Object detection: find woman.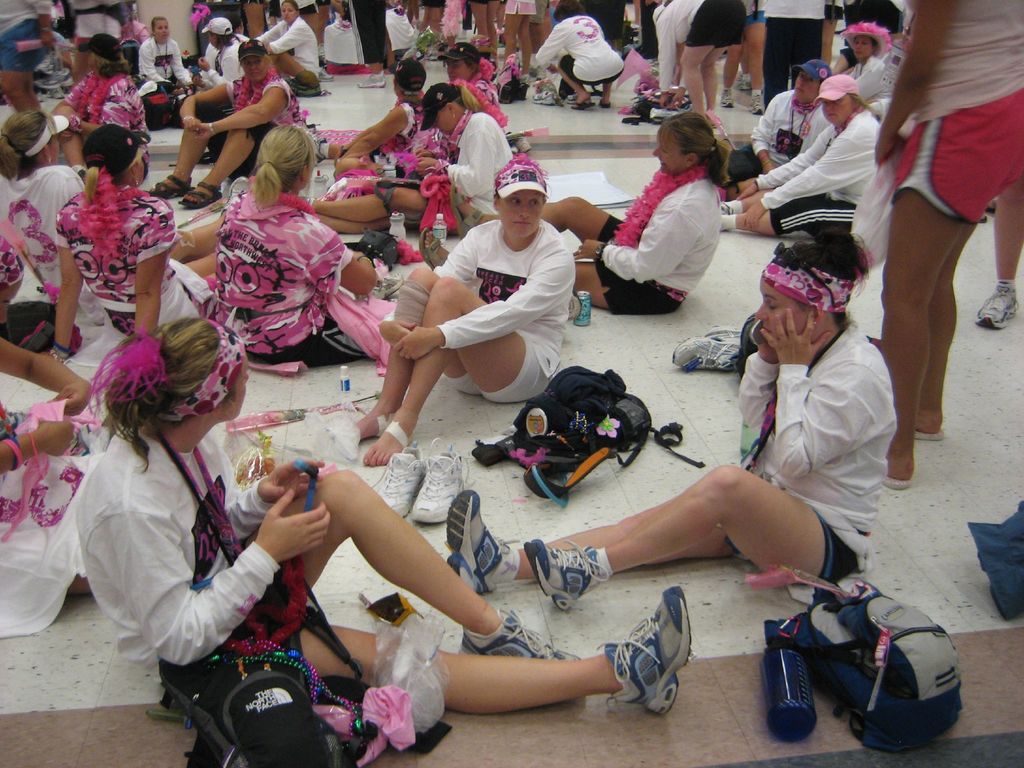
locate(334, 159, 573, 464).
